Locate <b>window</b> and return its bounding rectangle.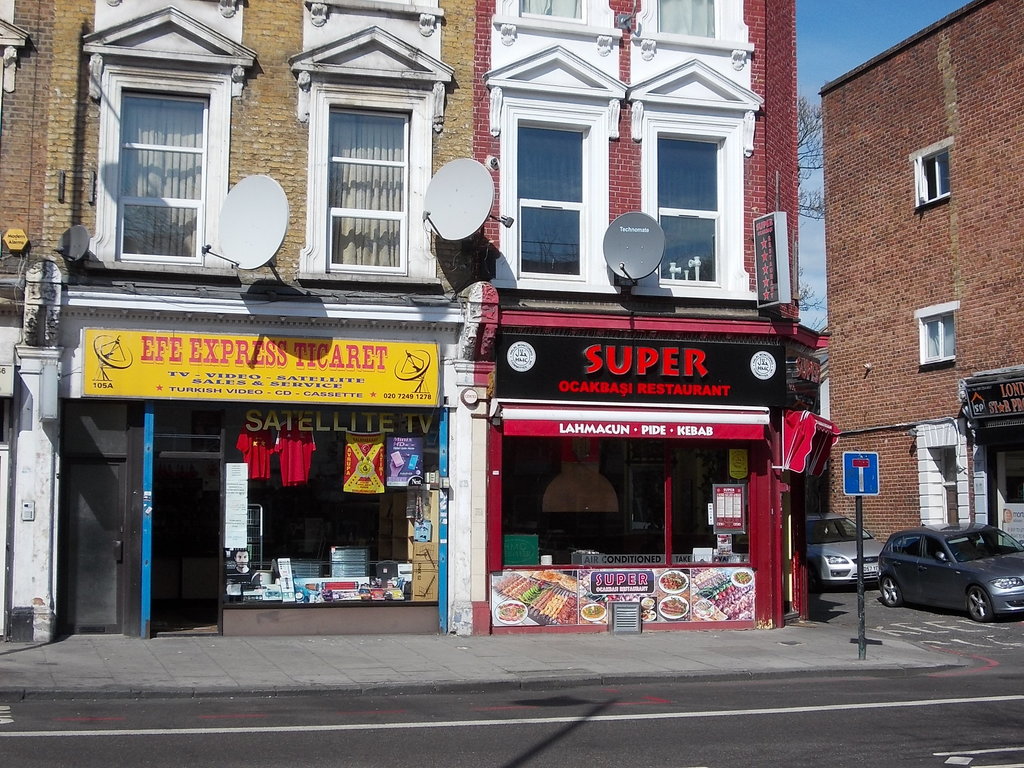
region(492, 0, 625, 56).
